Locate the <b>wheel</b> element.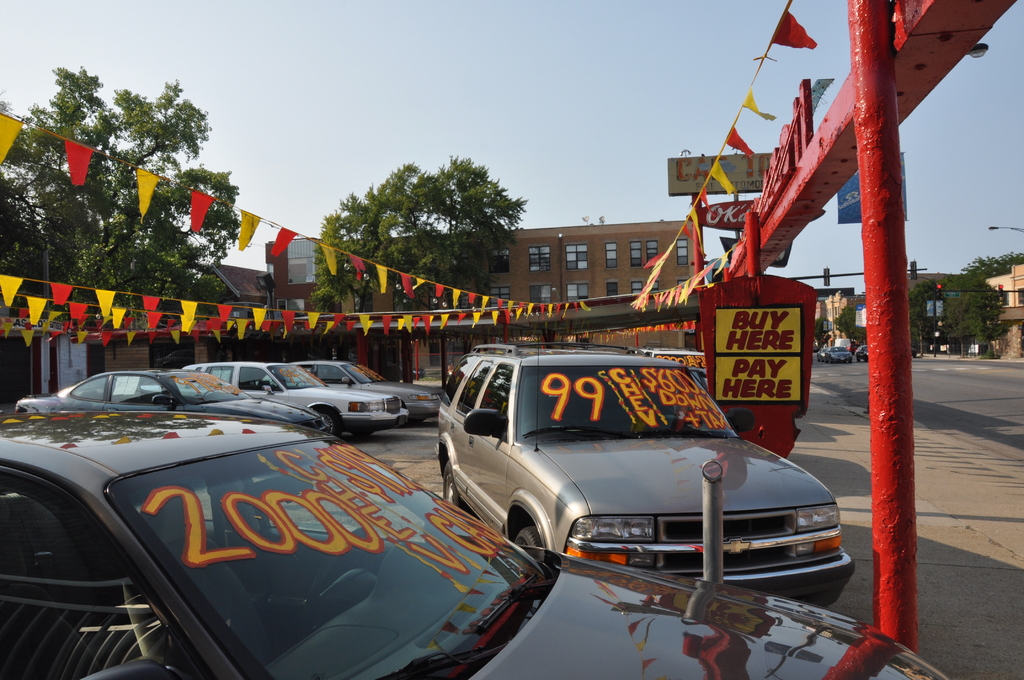
Element bbox: (x1=444, y1=464, x2=474, y2=515).
